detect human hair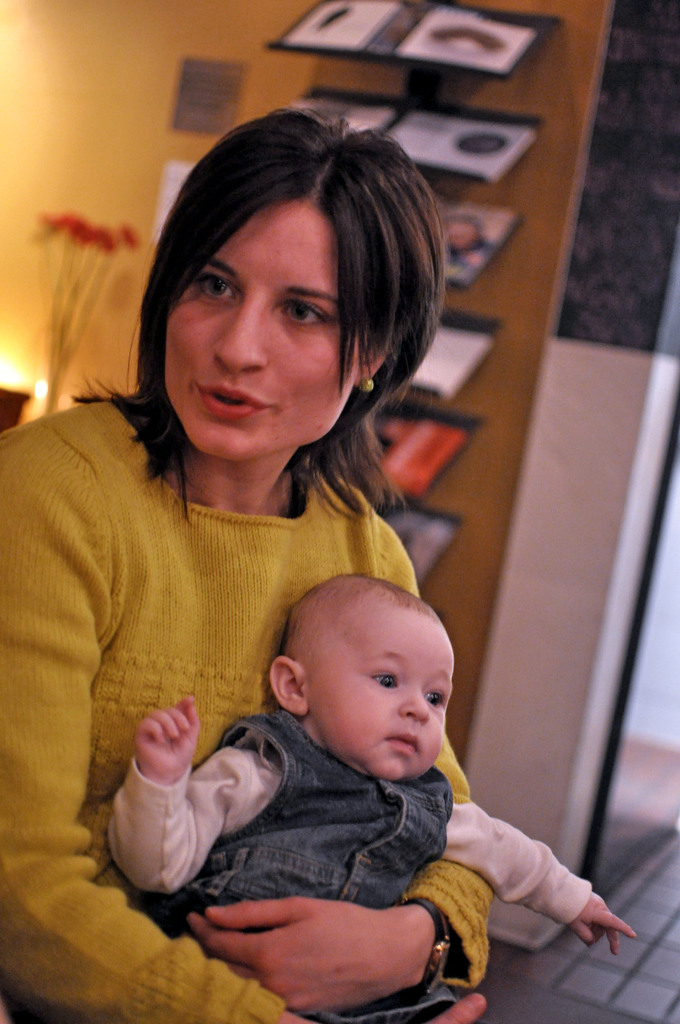
120, 120, 445, 471
